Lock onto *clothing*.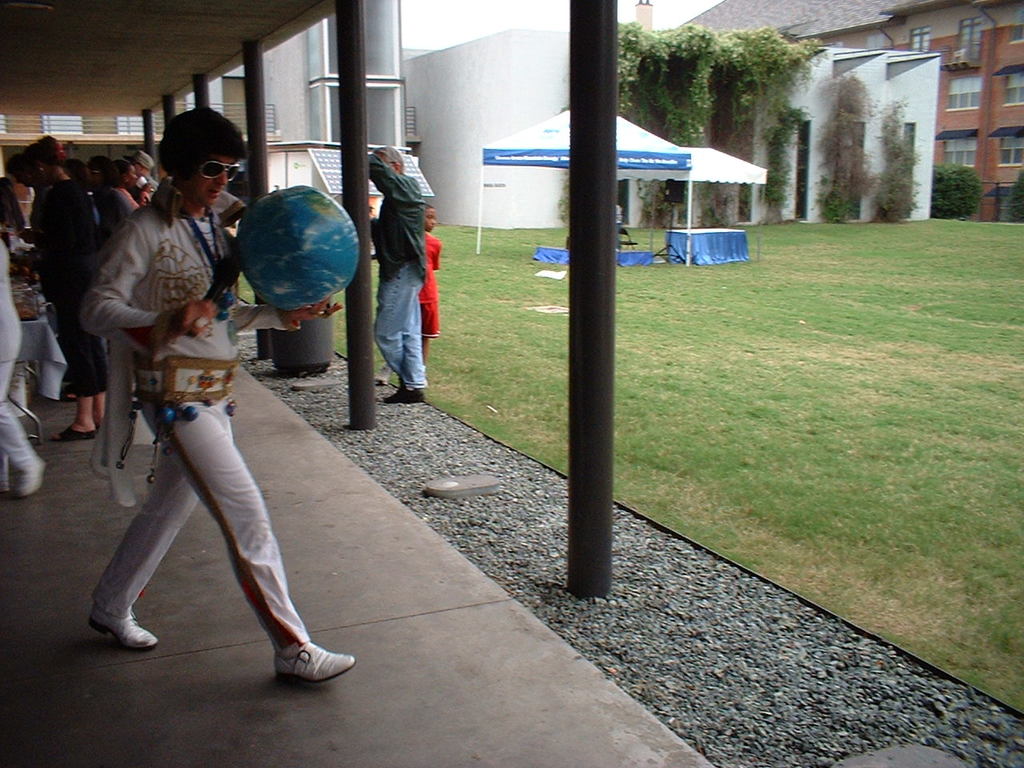
Locked: <region>78, 170, 306, 643</region>.
